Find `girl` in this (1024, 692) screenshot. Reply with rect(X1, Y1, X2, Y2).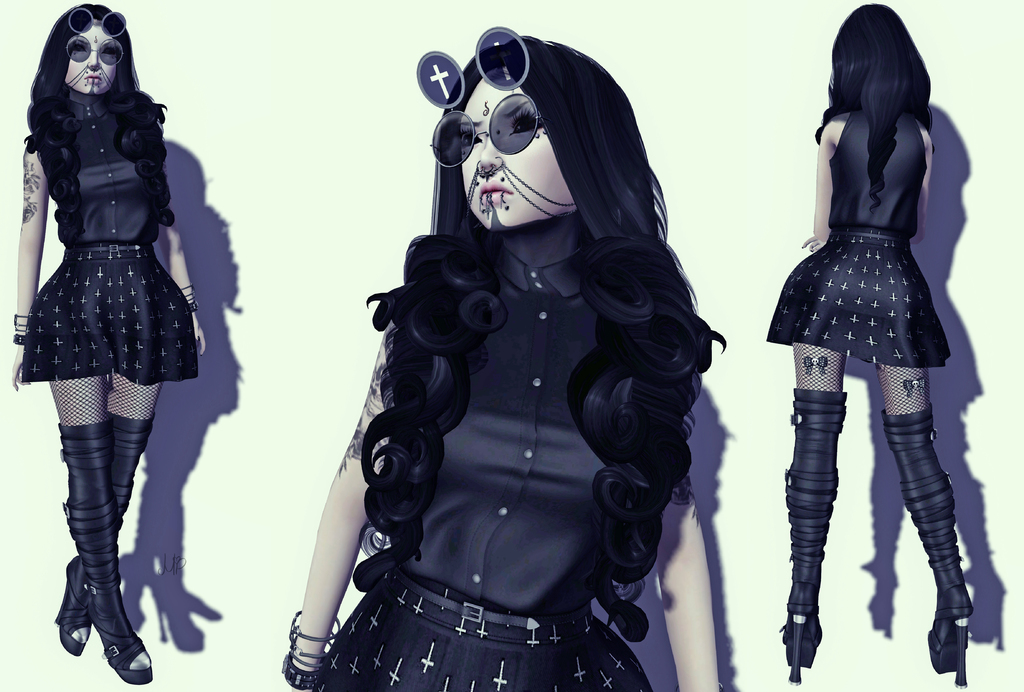
rect(768, 0, 974, 686).
